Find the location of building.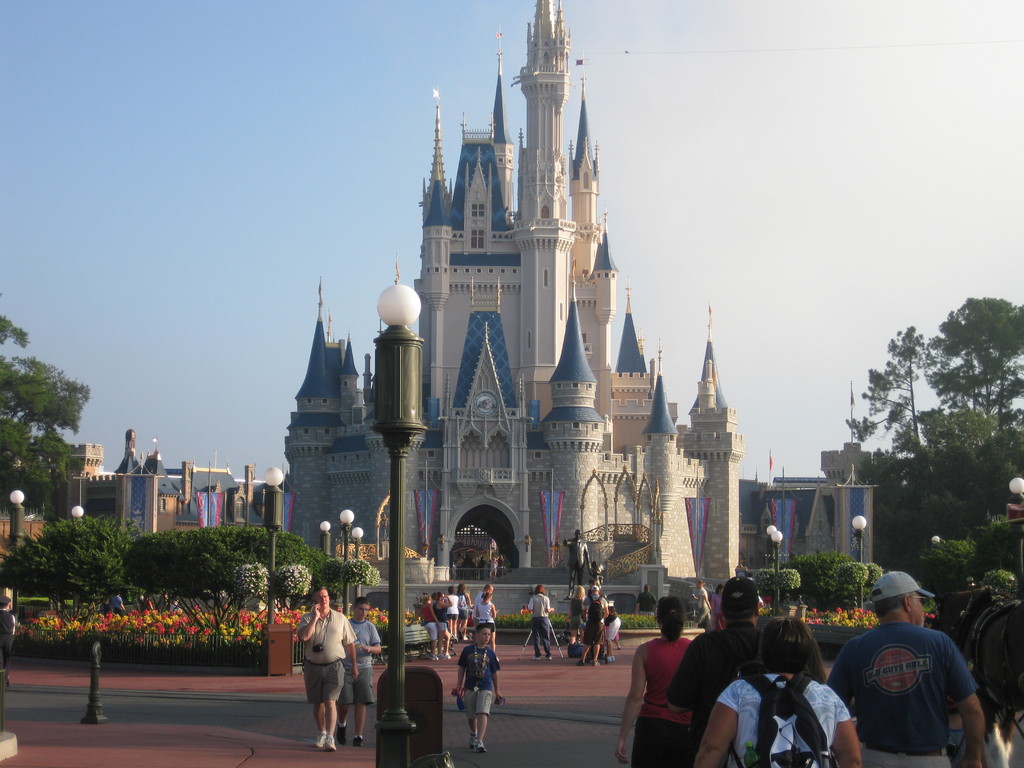
Location: region(283, 0, 766, 622).
